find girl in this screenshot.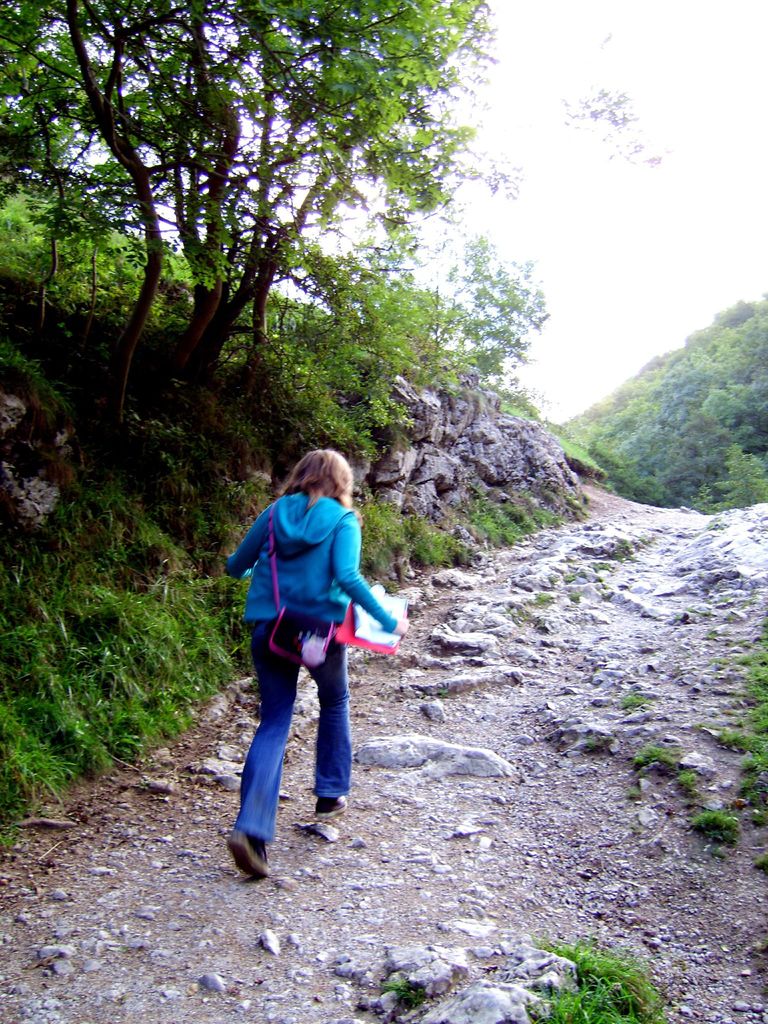
The bounding box for girl is 225,447,409,872.
